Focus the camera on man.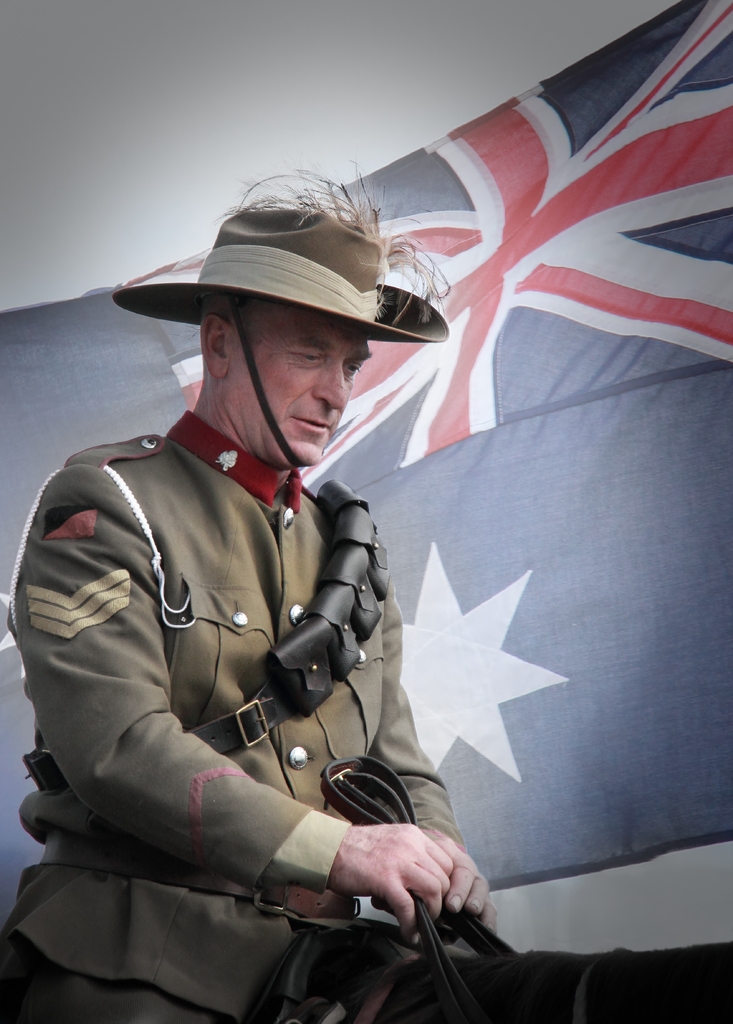
Focus region: l=15, t=137, r=559, b=1023.
